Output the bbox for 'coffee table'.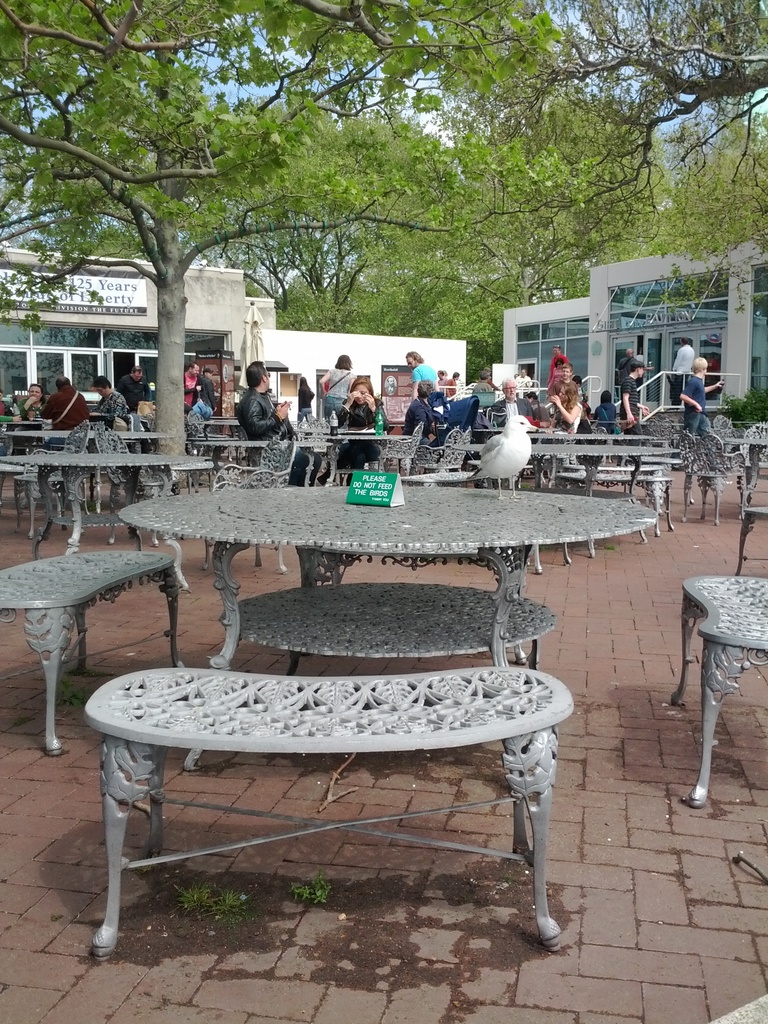
719/433/767/518.
